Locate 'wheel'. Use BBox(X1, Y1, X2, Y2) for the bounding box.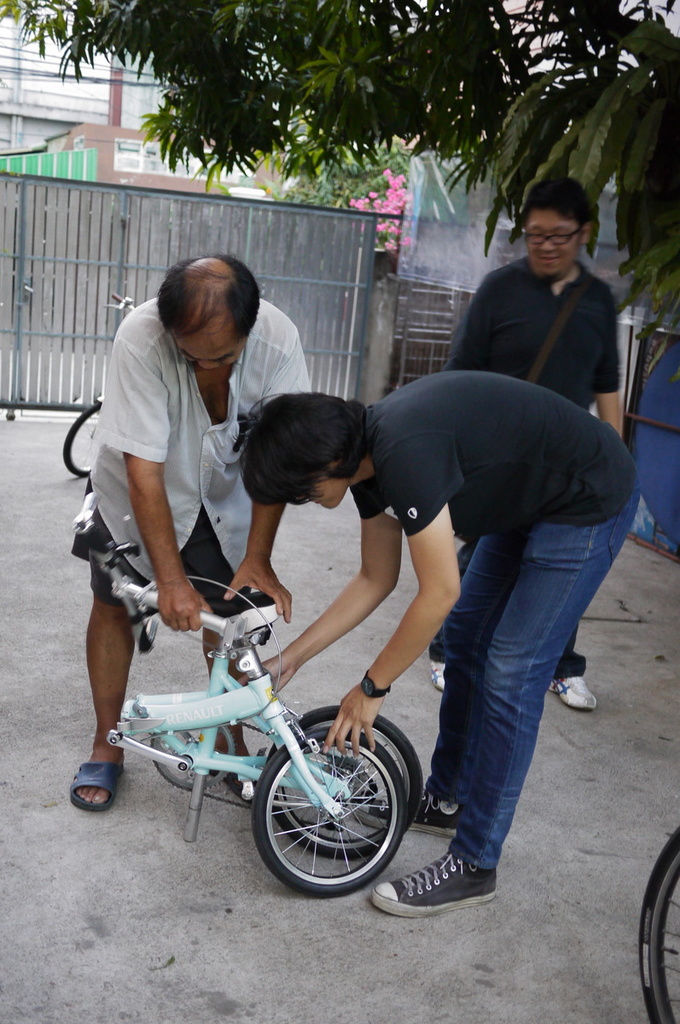
BBox(62, 400, 100, 476).
